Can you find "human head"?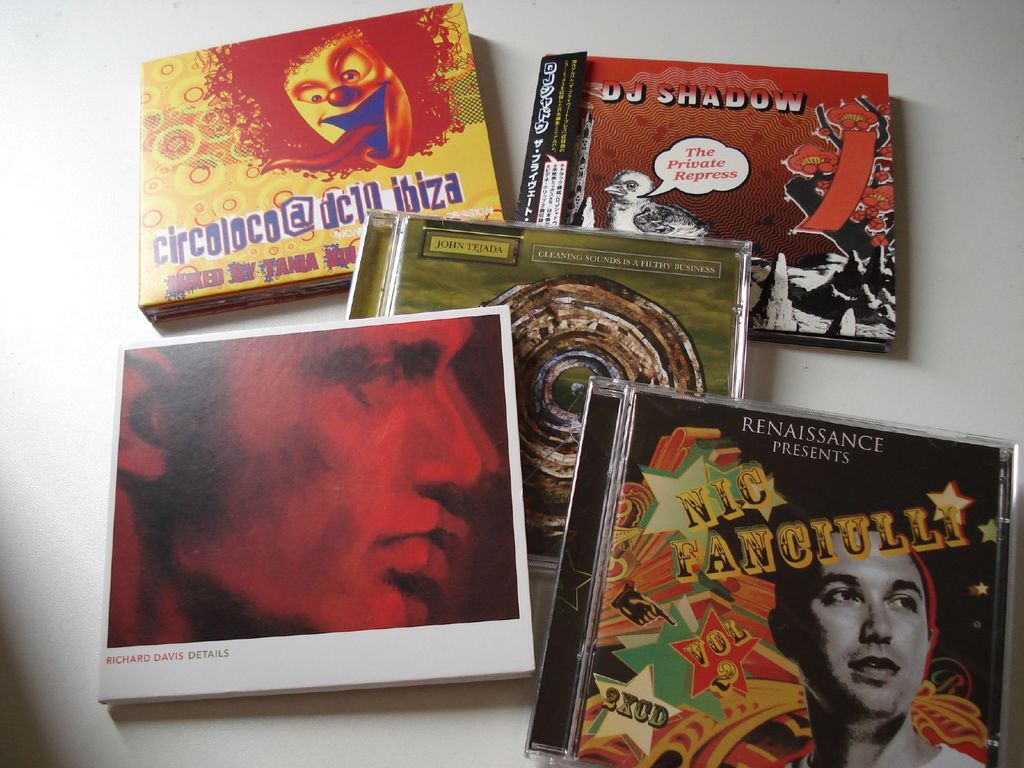
Yes, bounding box: [left=115, top=321, right=486, bottom=639].
